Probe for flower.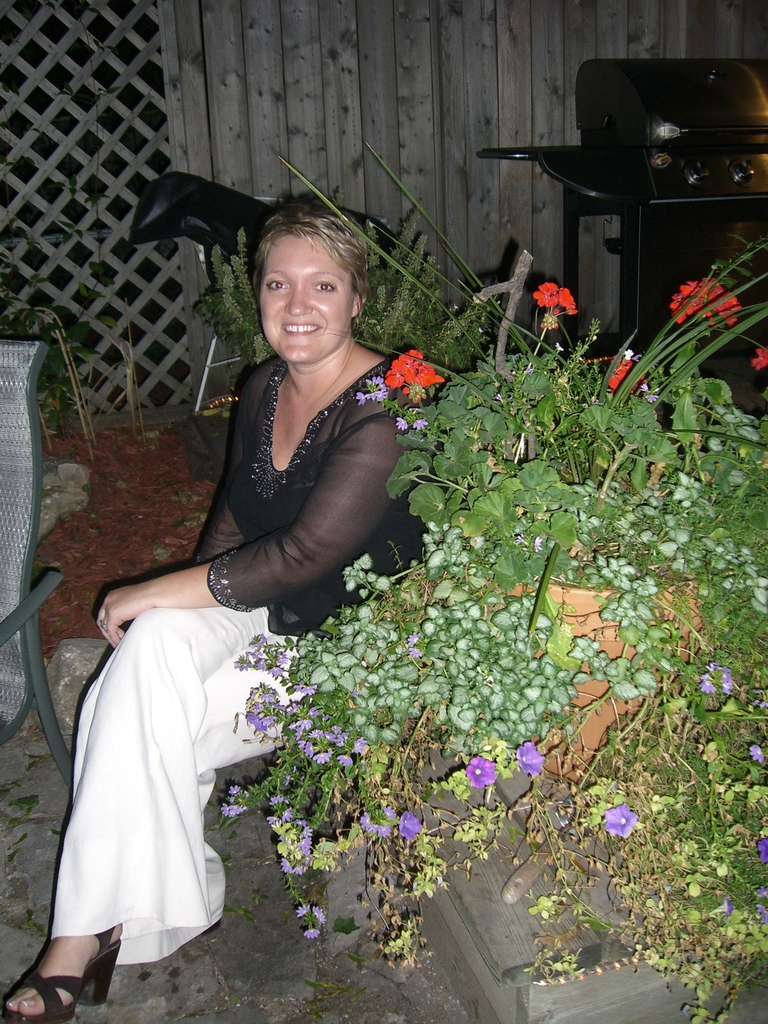
Probe result: l=221, t=800, r=230, b=819.
